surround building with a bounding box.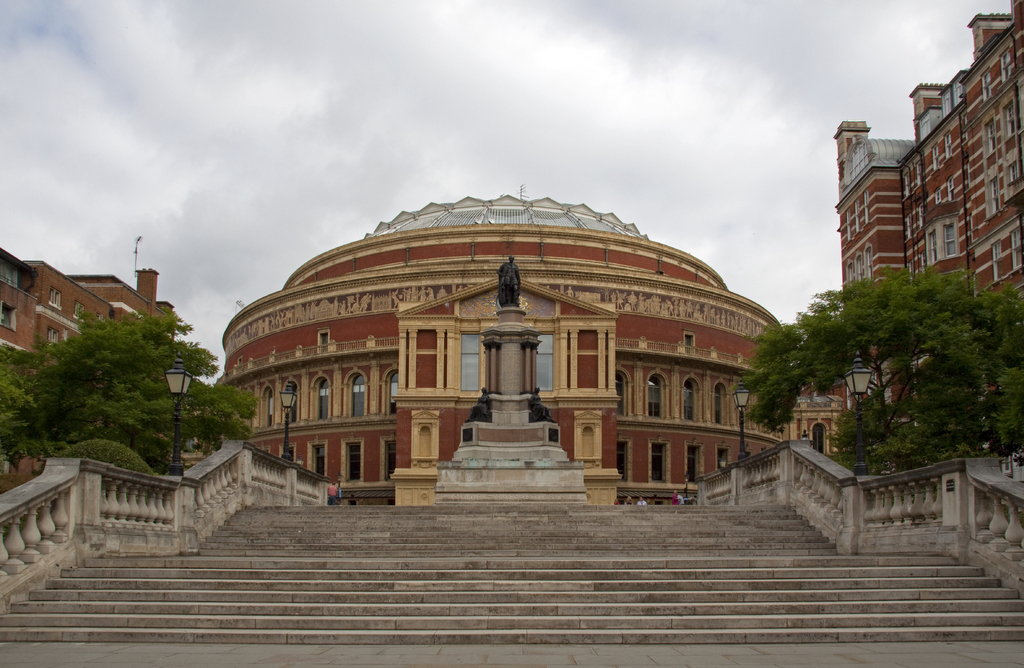
832,2,1023,410.
